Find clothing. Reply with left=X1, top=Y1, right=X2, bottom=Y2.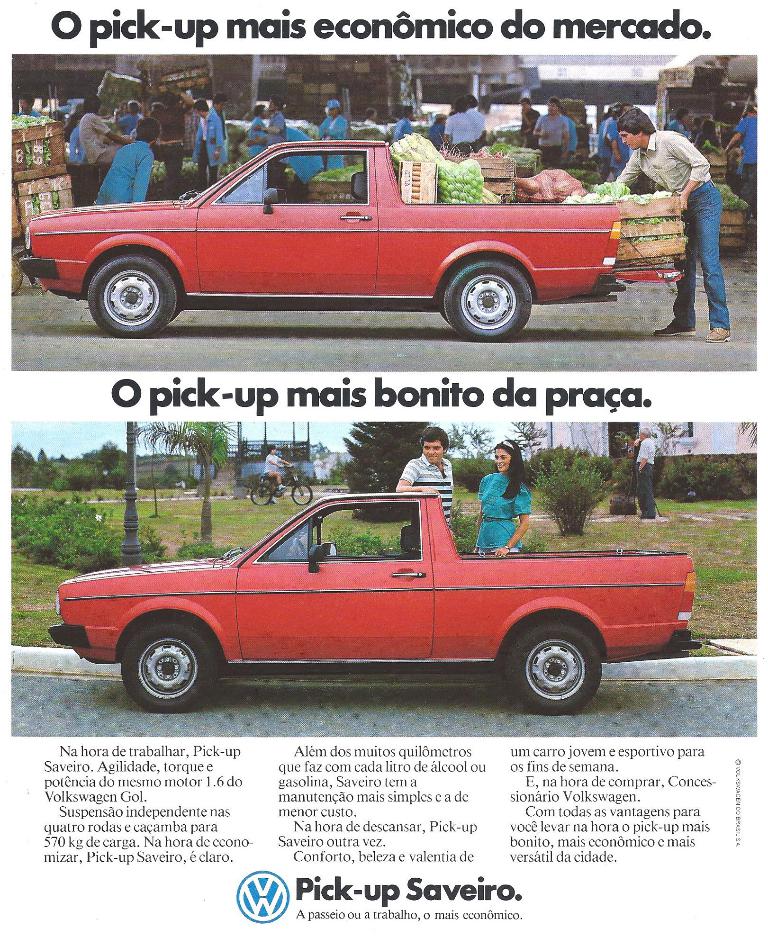
left=217, top=109, right=232, bottom=167.
